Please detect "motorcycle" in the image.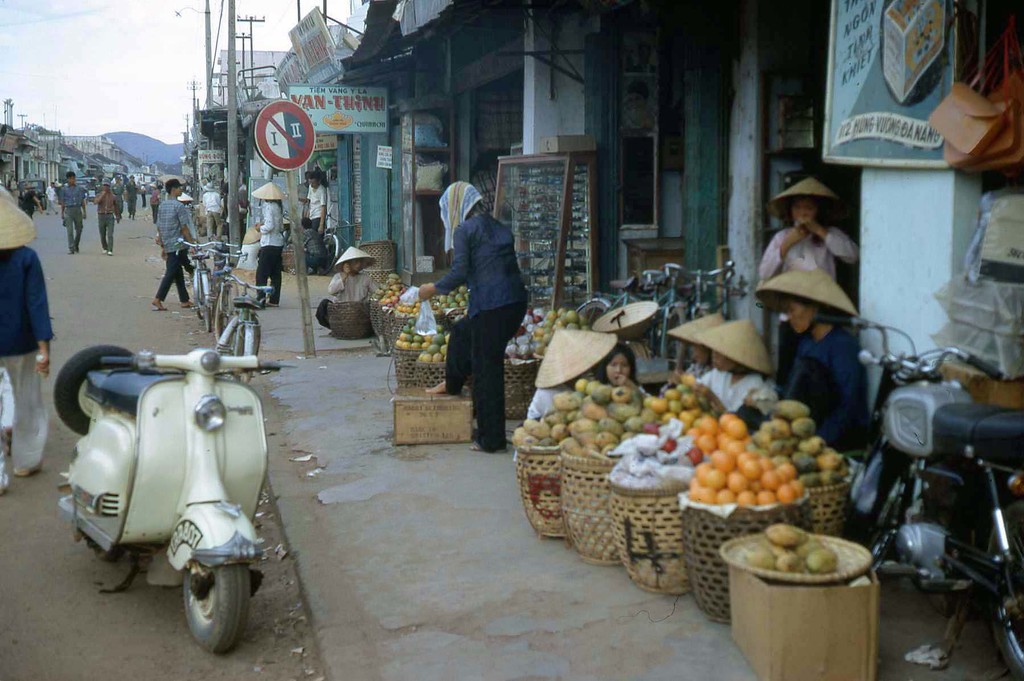
region(56, 345, 285, 653).
